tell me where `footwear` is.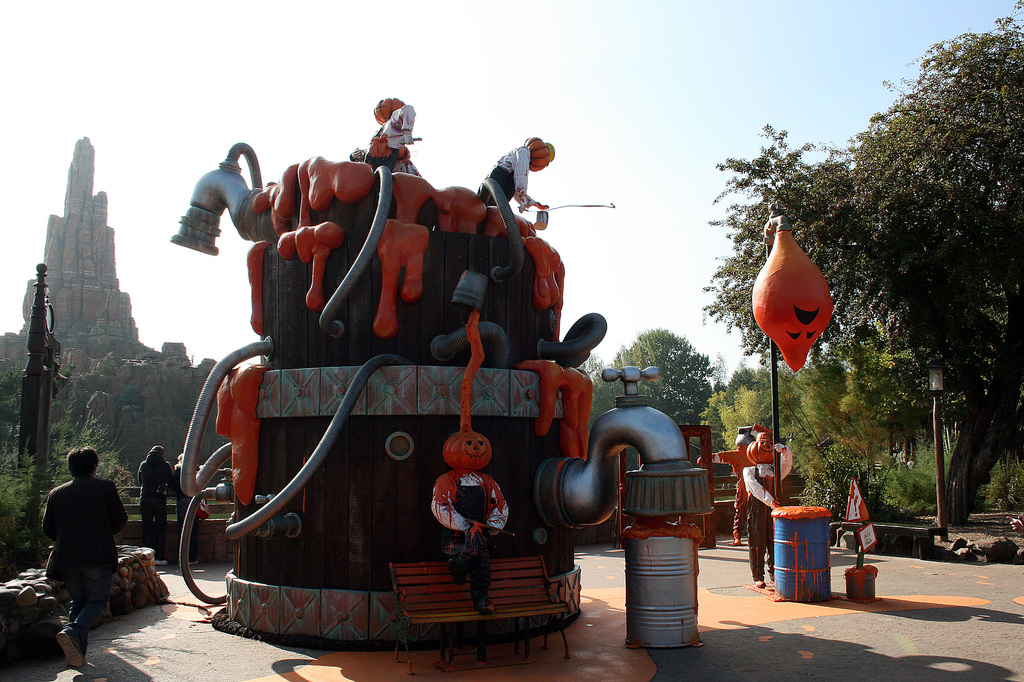
`footwear` is at (left=724, top=535, right=743, bottom=549).
